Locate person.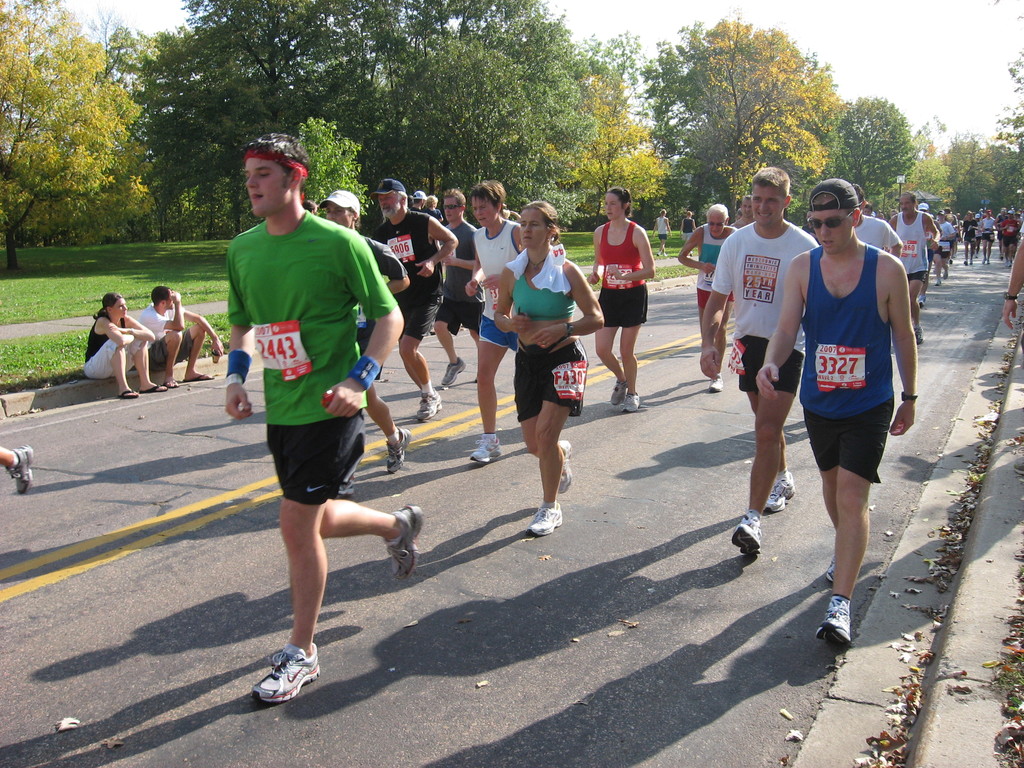
Bounding box: <box>435,195,478,385</box>.
